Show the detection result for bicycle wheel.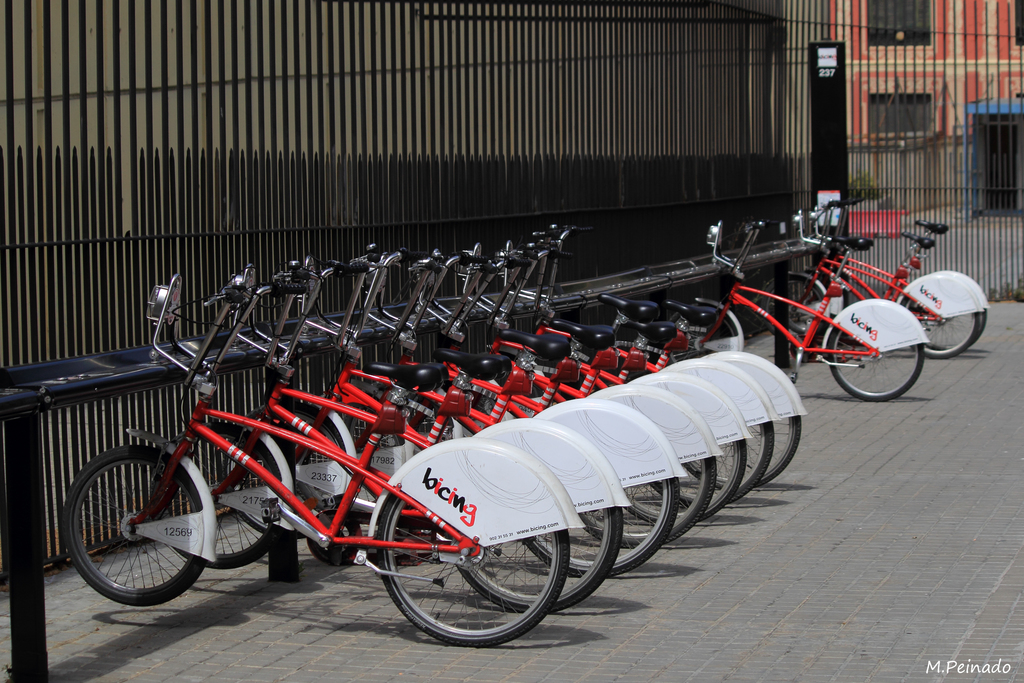
[x1=826, y1=329, x2=923, y2=404].
